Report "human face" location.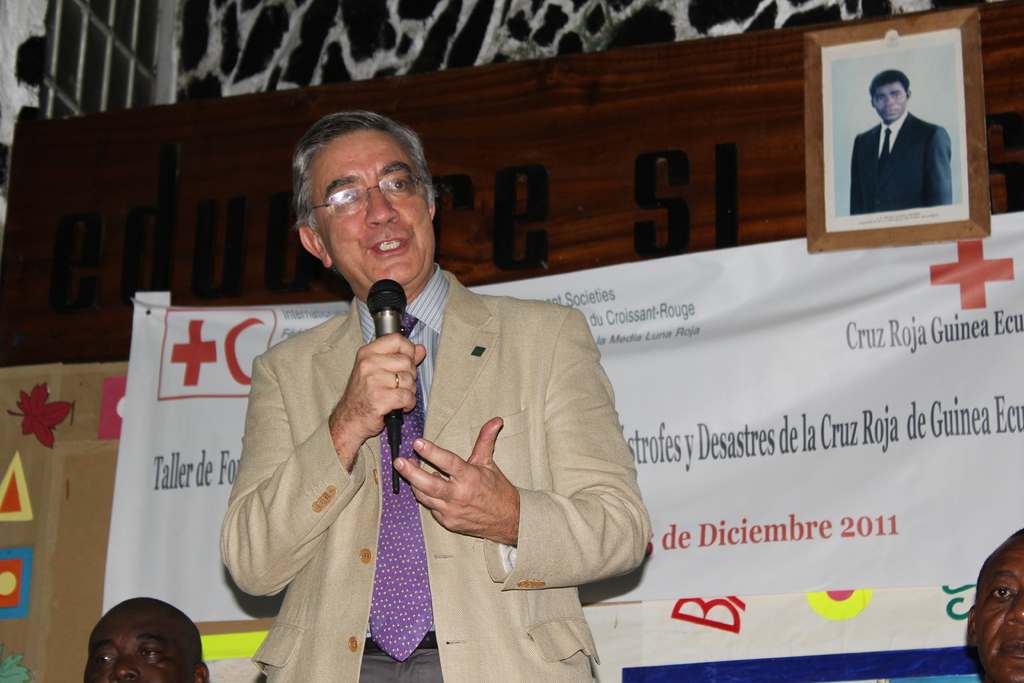
Report: <box>968,537,1023,681</box>.
